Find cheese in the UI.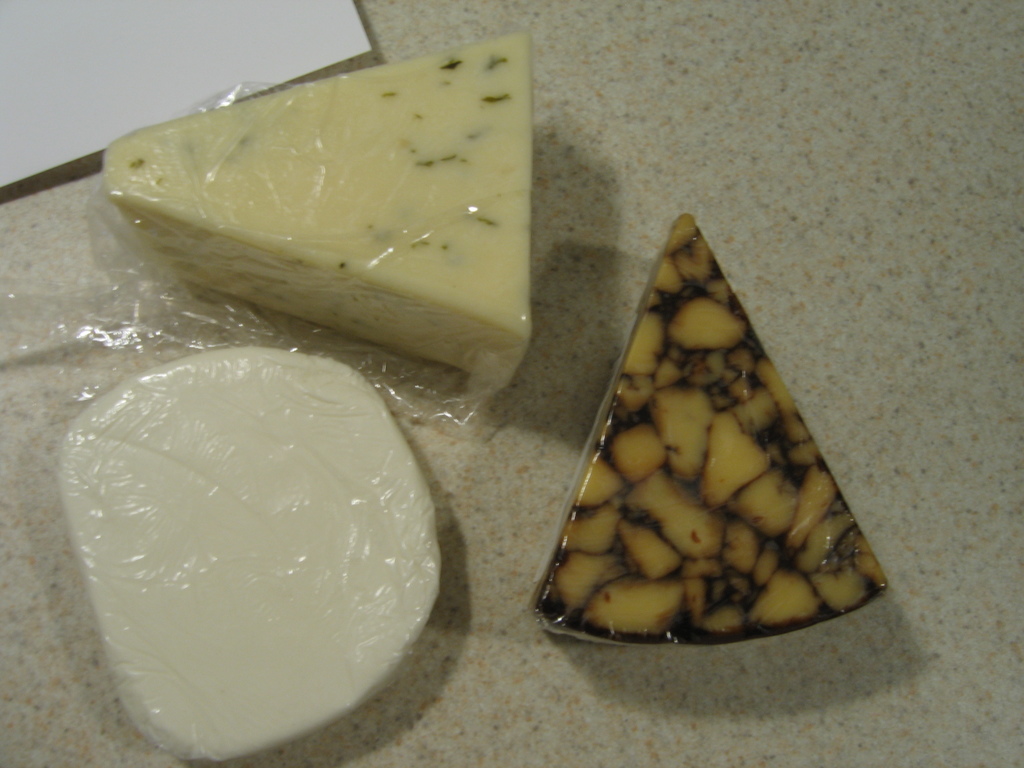
UI element at Rect(98, 29, 533, 390).
